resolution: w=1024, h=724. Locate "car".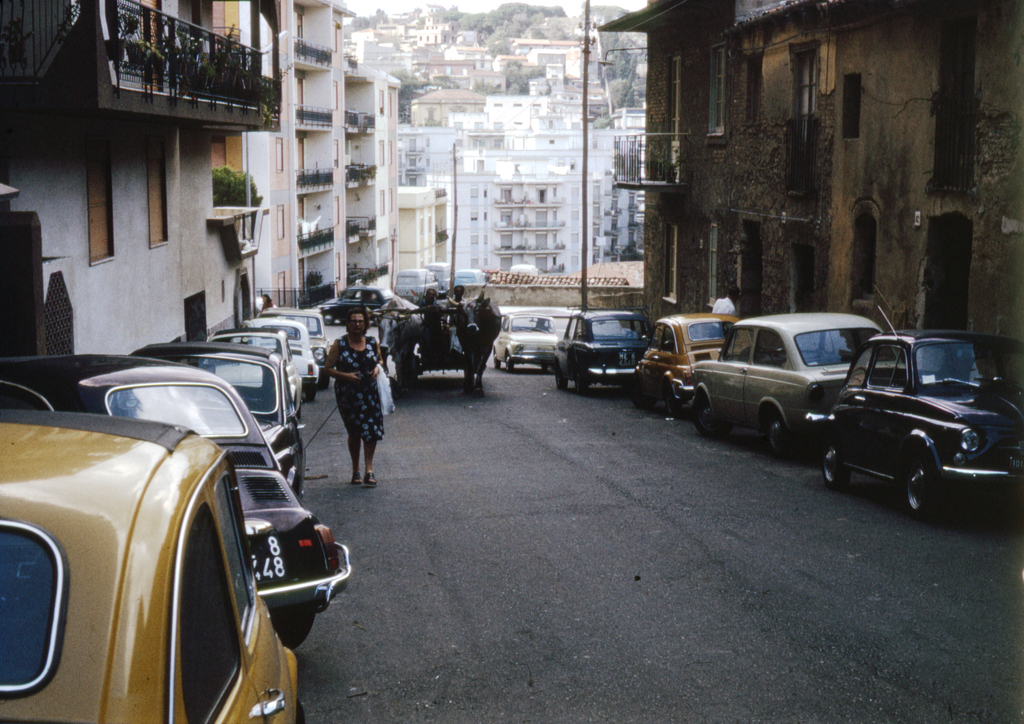
select_region(544, 313, 662, 408).
